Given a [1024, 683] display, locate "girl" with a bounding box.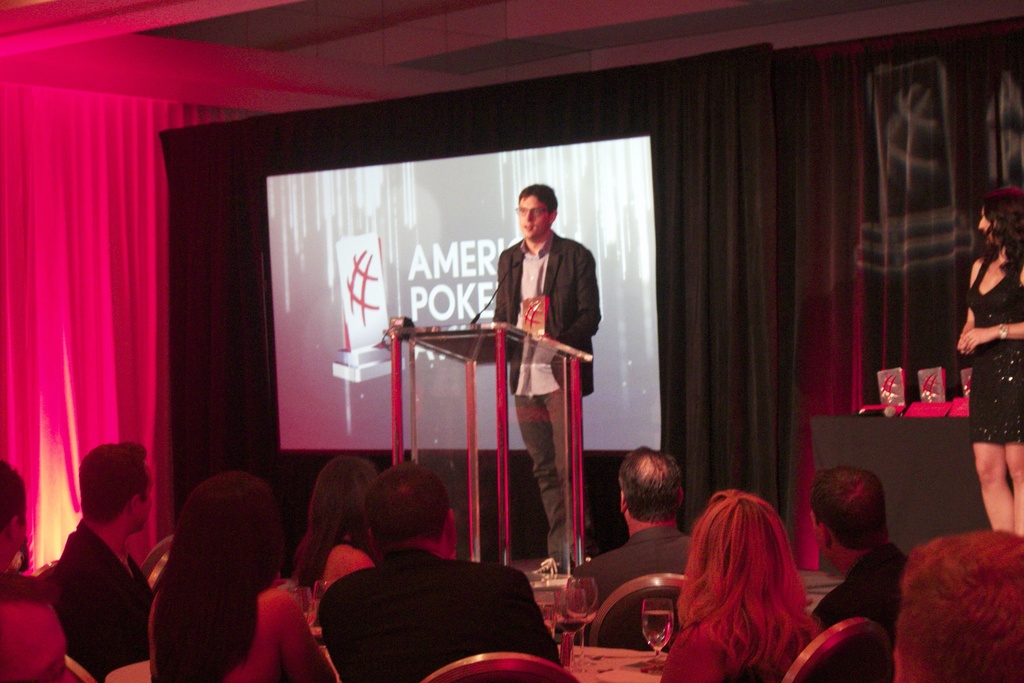
Located: l=287, t=450, r=384, b=613.
